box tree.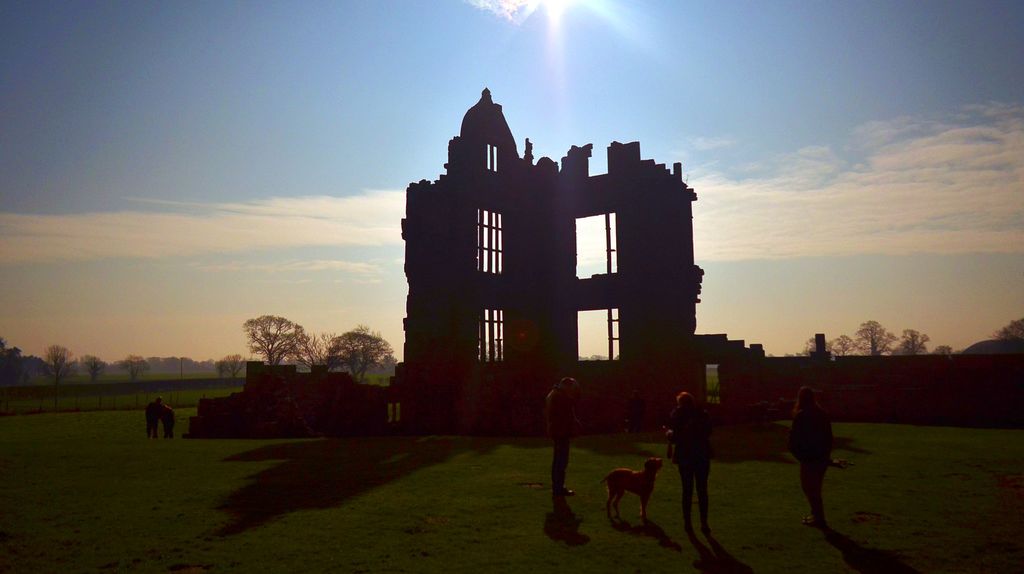
851:318:896:371.
